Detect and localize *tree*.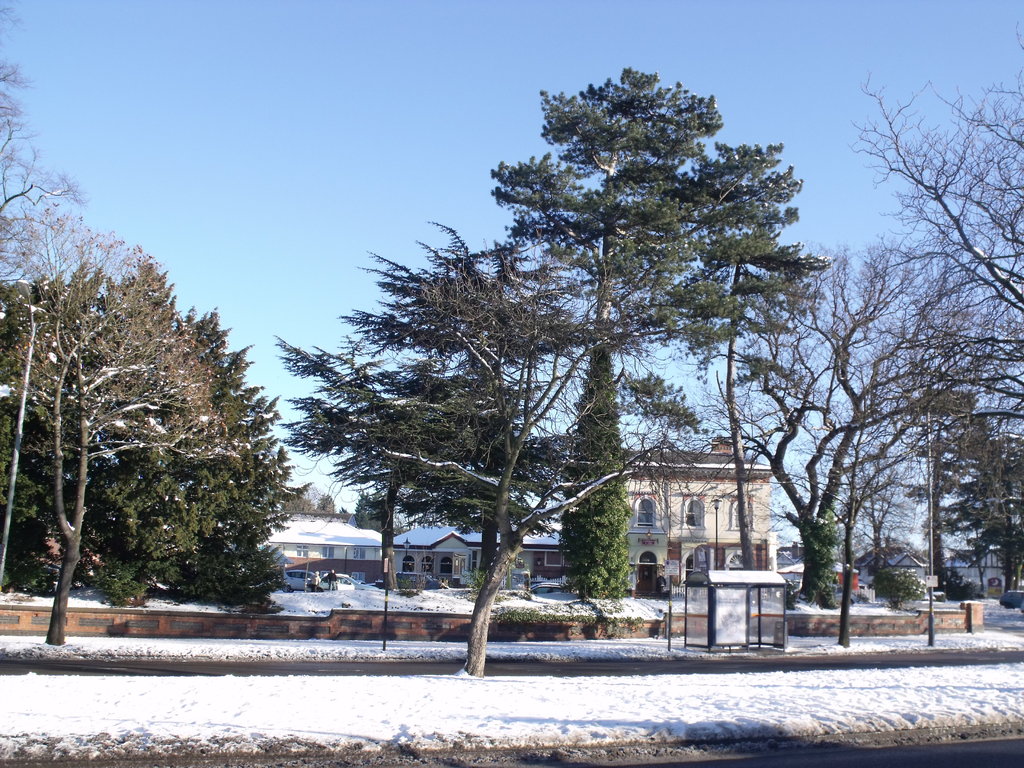
Localized at [849, 0, 1023, 316].
